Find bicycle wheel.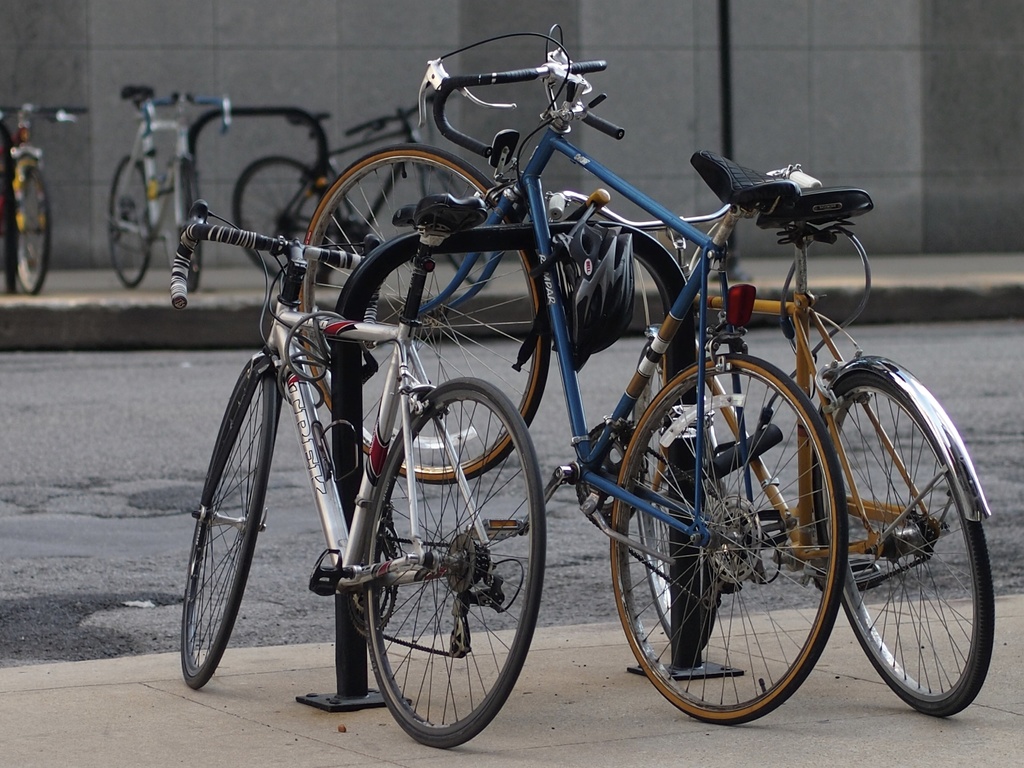
box=[13, 161, 55, 296].
